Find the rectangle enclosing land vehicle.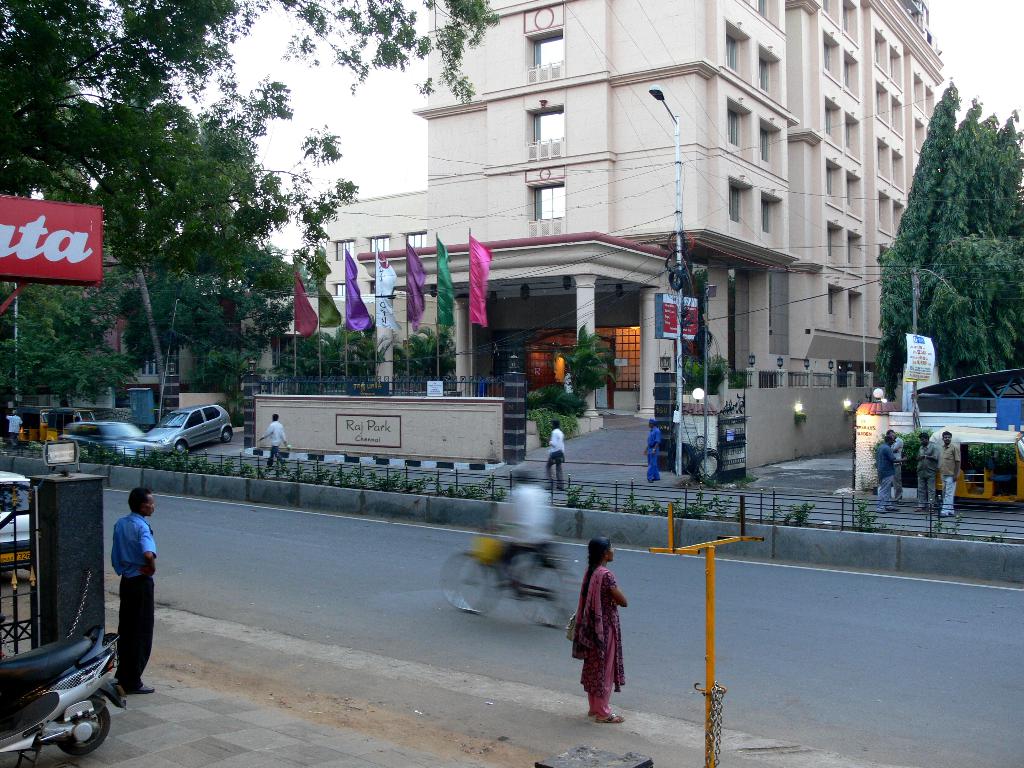
left=75, top=420, right=158, bottom=454.
